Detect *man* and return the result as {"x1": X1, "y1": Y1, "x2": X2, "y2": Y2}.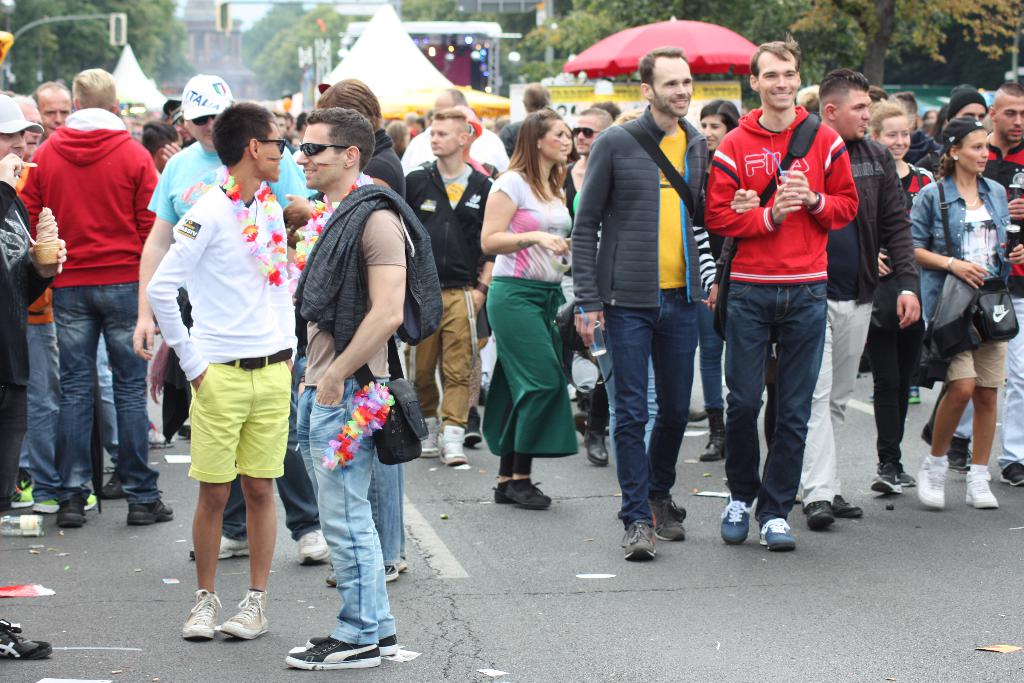
{"x1": 788, "y1": 65, "x2": 924, "y2": 533}.
